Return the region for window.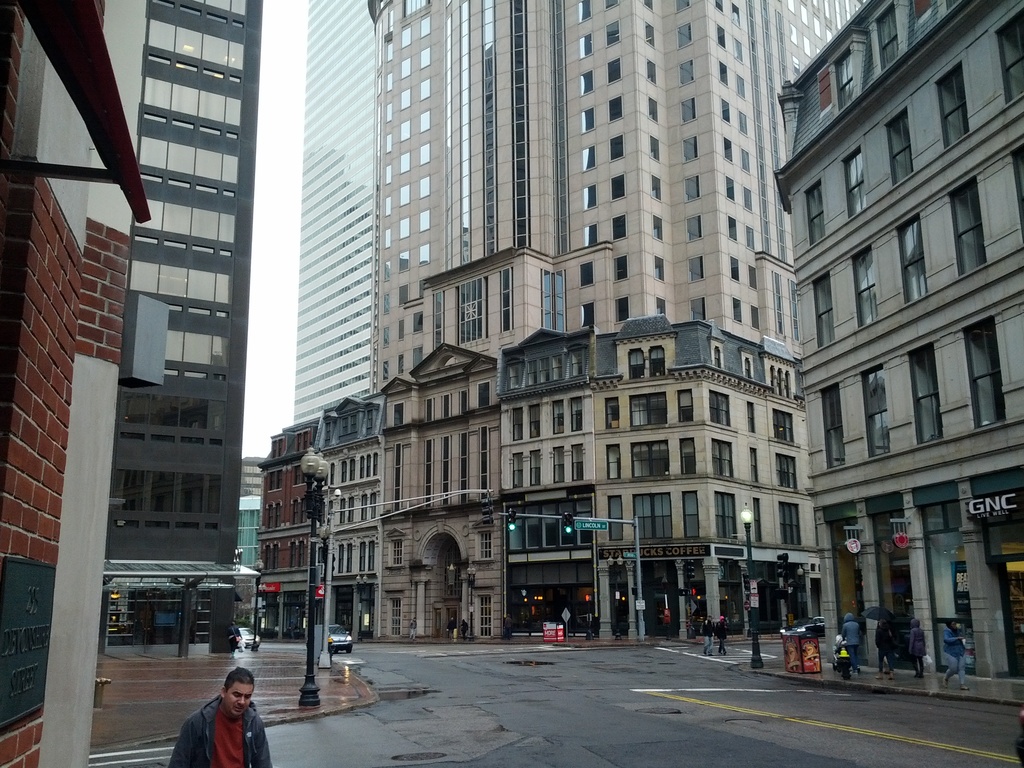
locate(399, 150, 411, 172).
